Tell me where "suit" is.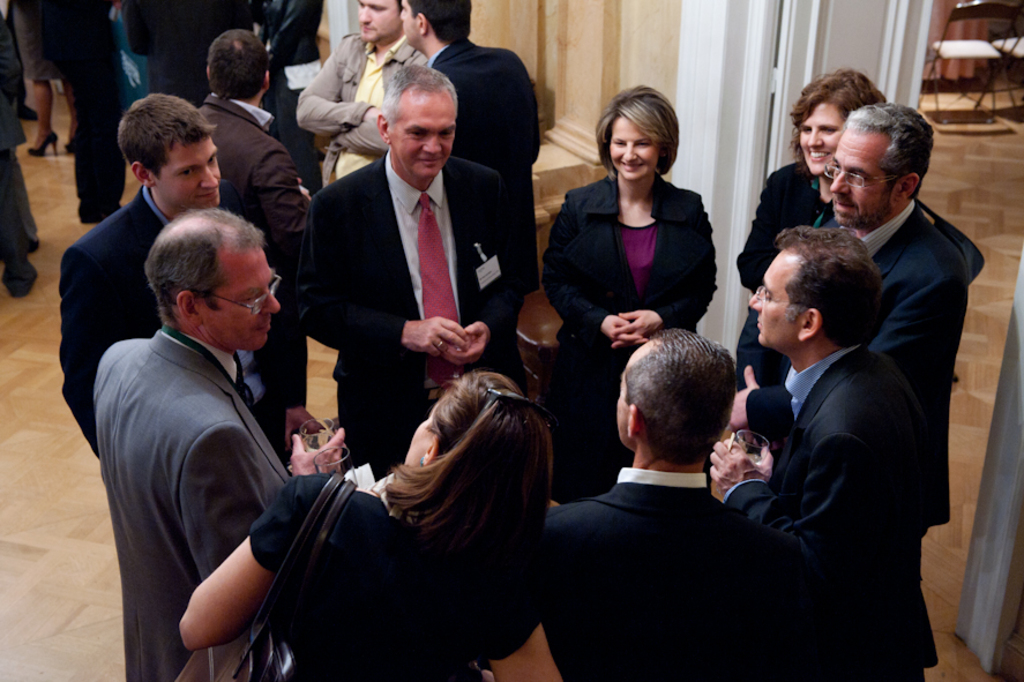
"suit" is at bbox(97, 327, 291, 681).
